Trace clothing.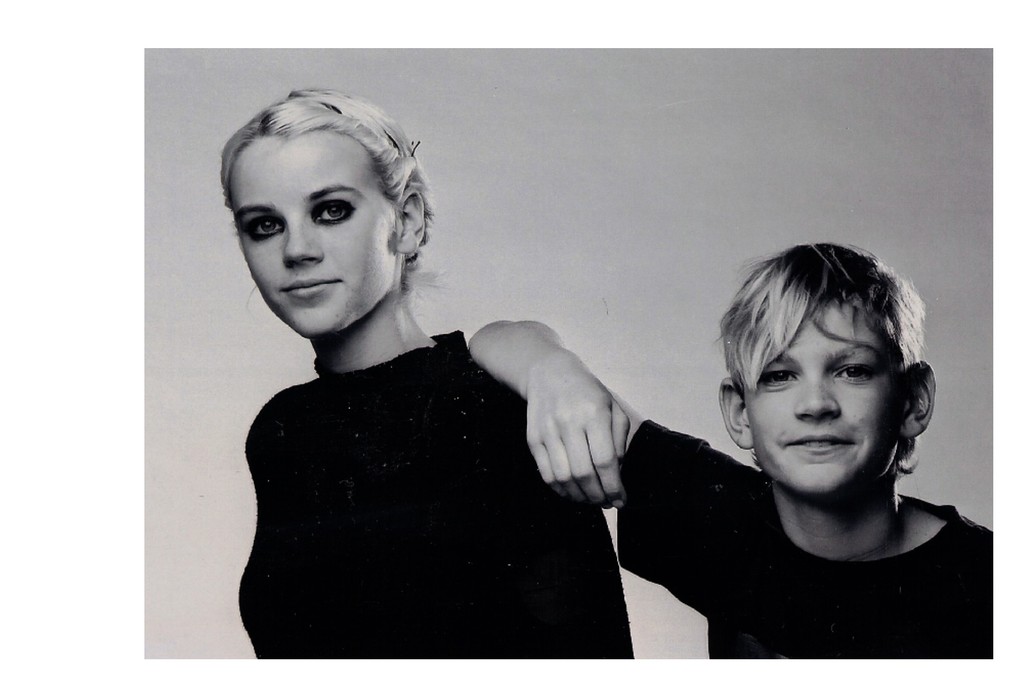
Traced to 605, 418, 987, 660.
